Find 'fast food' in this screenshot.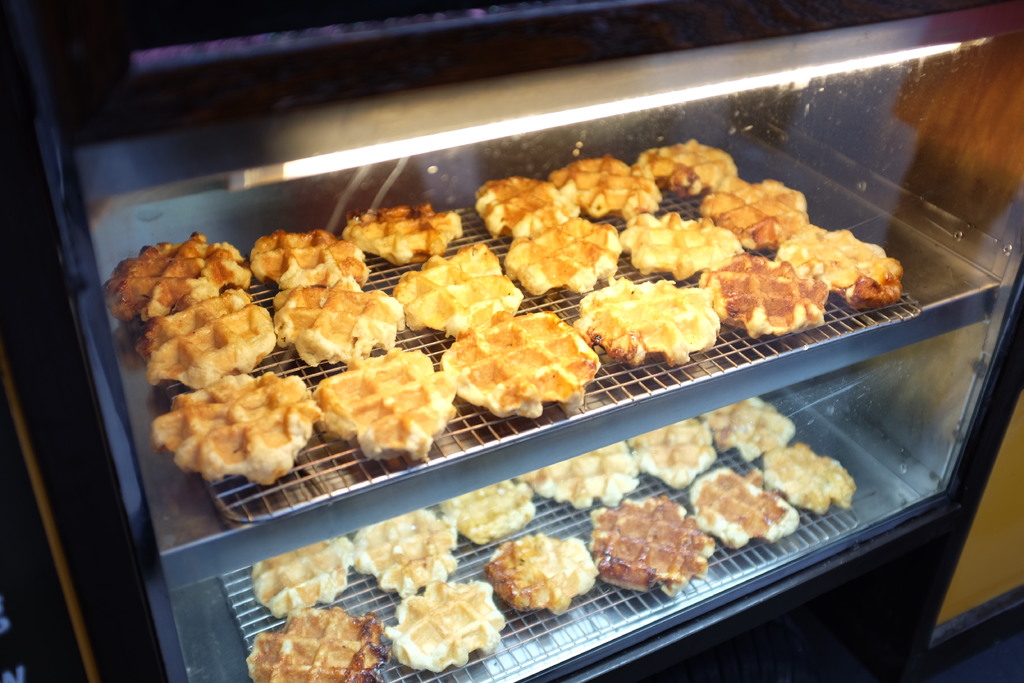
The bounding box for 'fast food' is pyautogui.locateOnScreen(479, 176, 572, 253).
